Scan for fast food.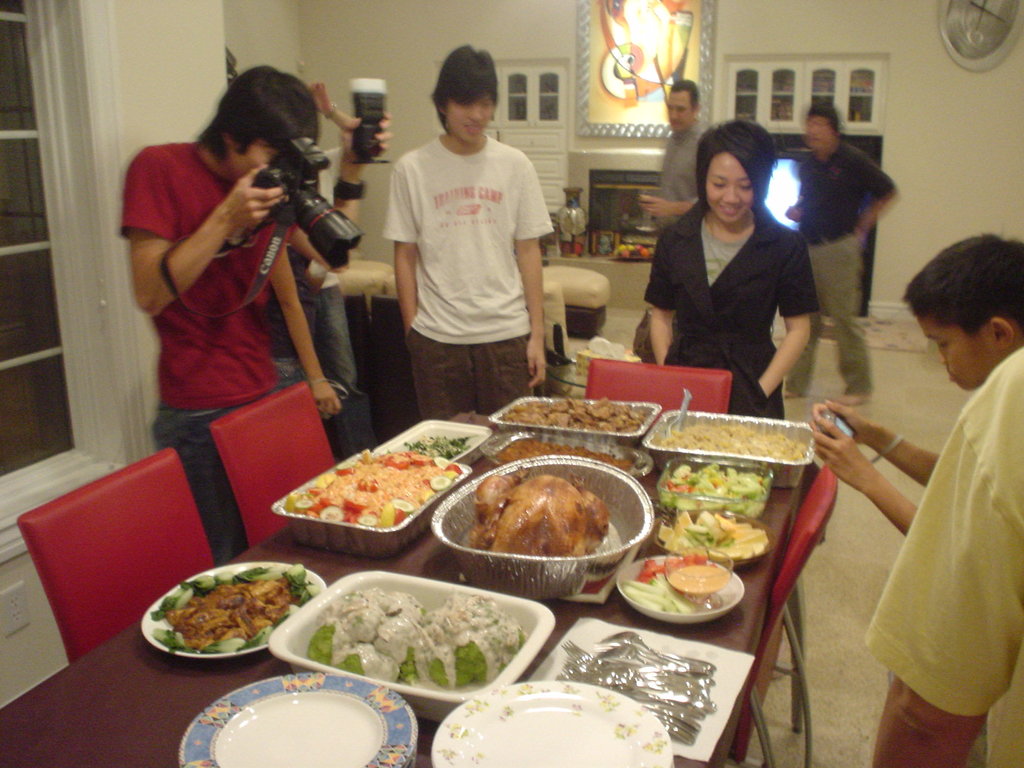
Scan result: x1=291 y1=447 x2=457 y2=536.
